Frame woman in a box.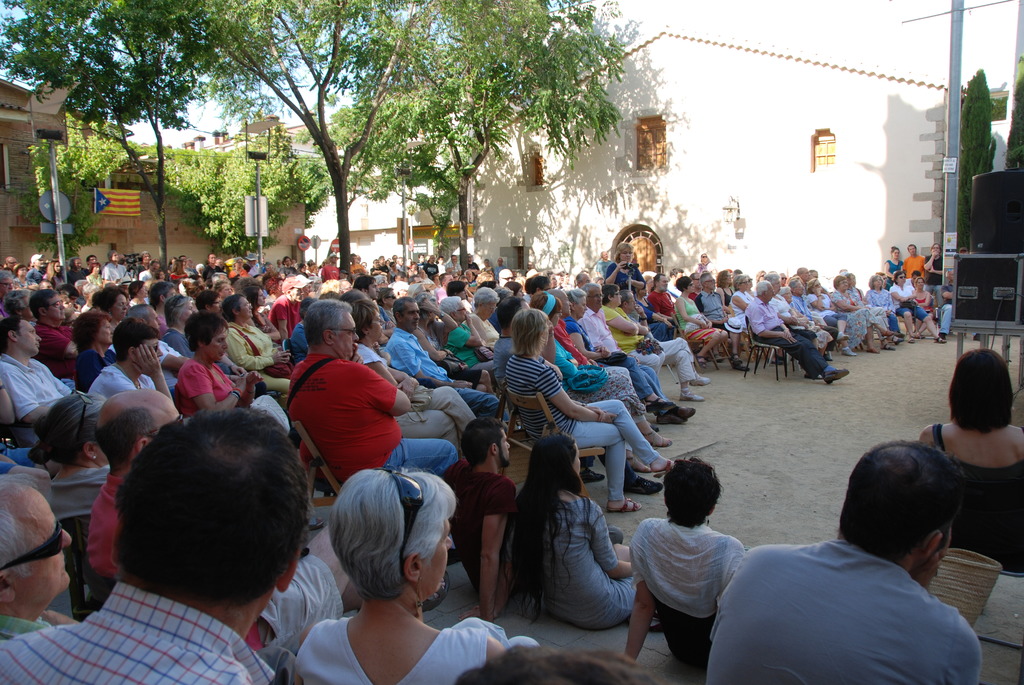
{"left": 216, "top": 280, "right": 232, "bottom": 301}.
